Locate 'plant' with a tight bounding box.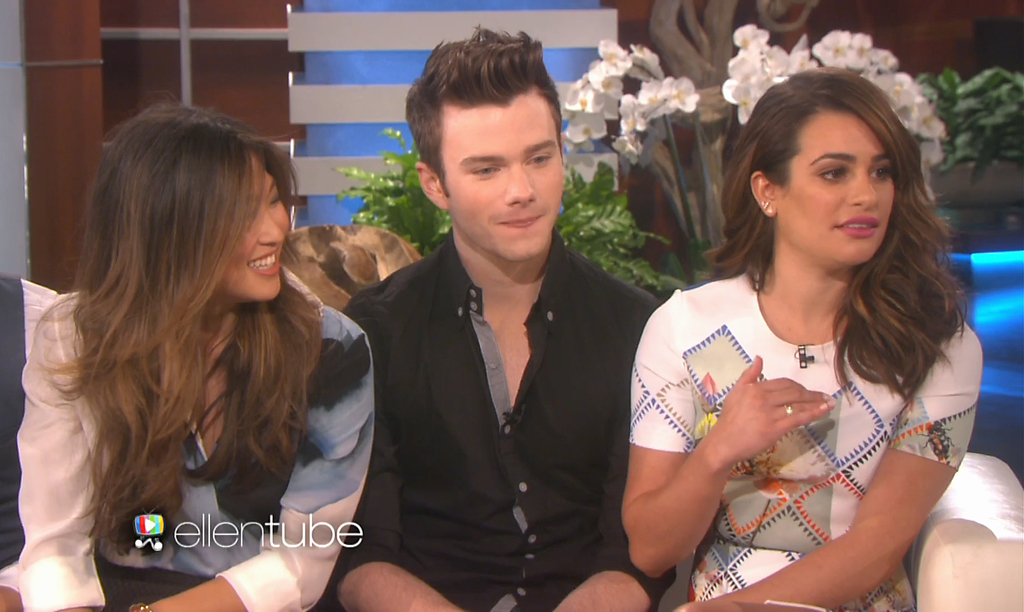
{"left": 927, "top": 35, "right": 1023, "bottom": 203}.
